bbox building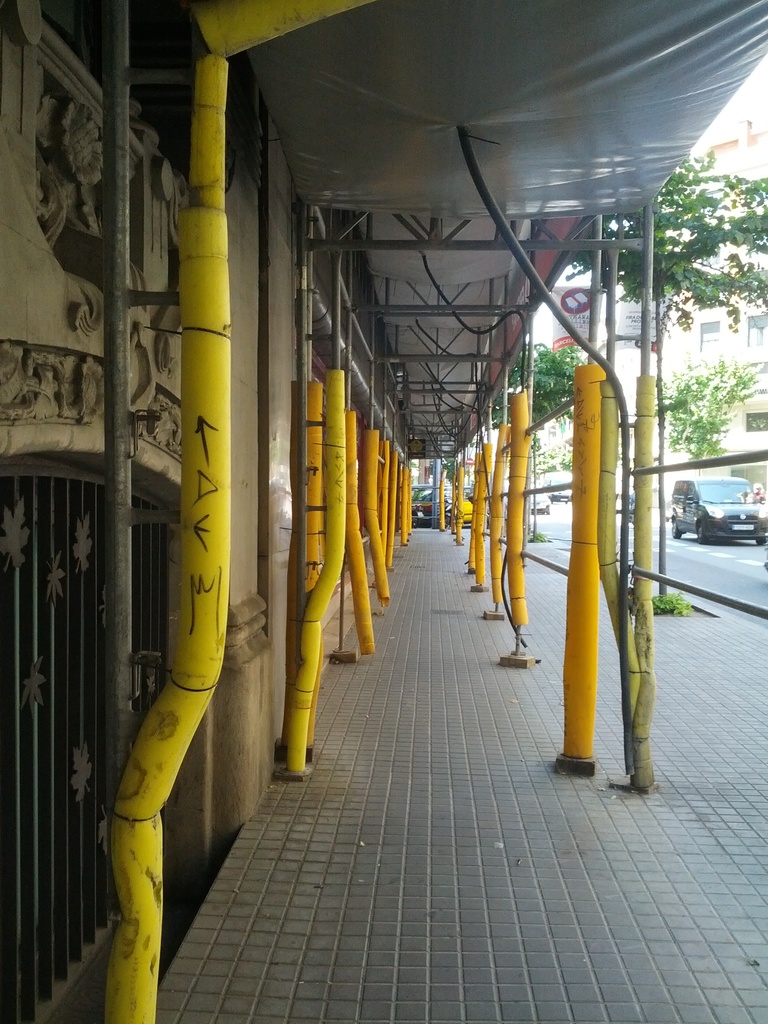
left=662, top=113, right=767, bottom=500
